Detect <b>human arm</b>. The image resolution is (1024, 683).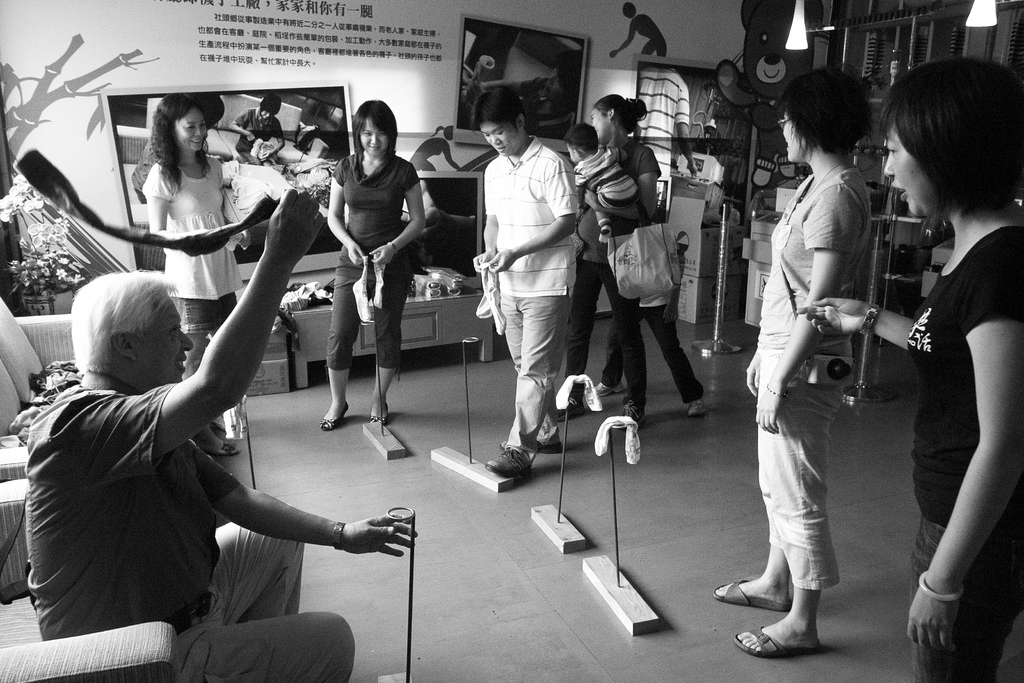
bbox(747, 325, 772, 402).
